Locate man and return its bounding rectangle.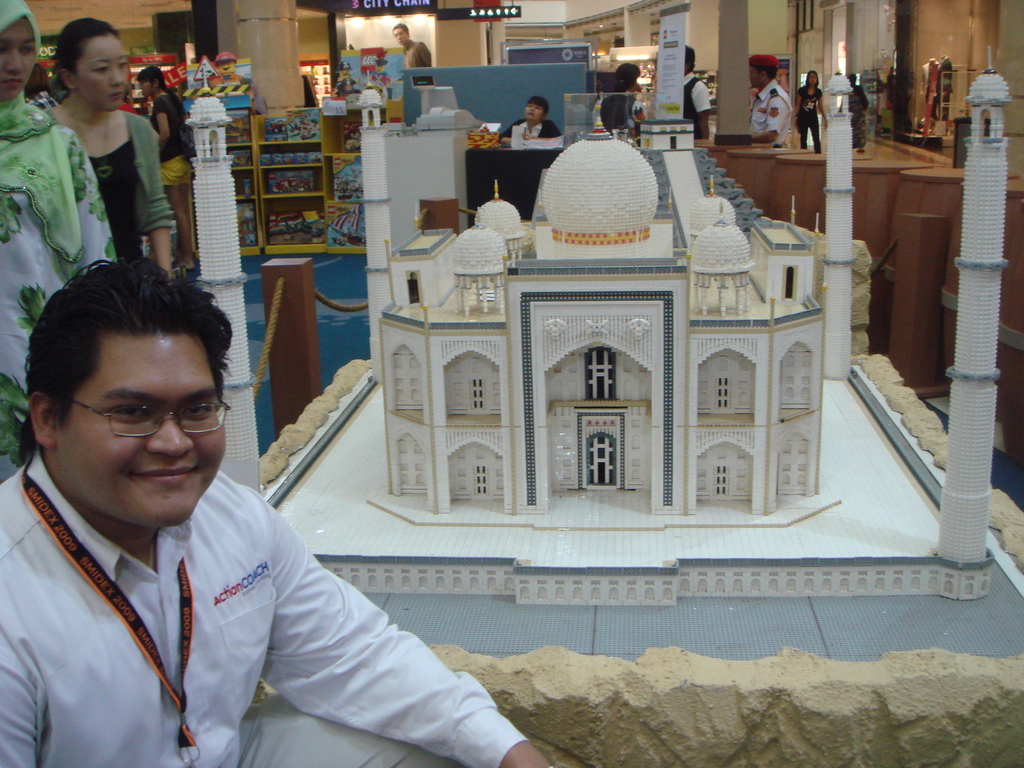
[393,25,433,87].
